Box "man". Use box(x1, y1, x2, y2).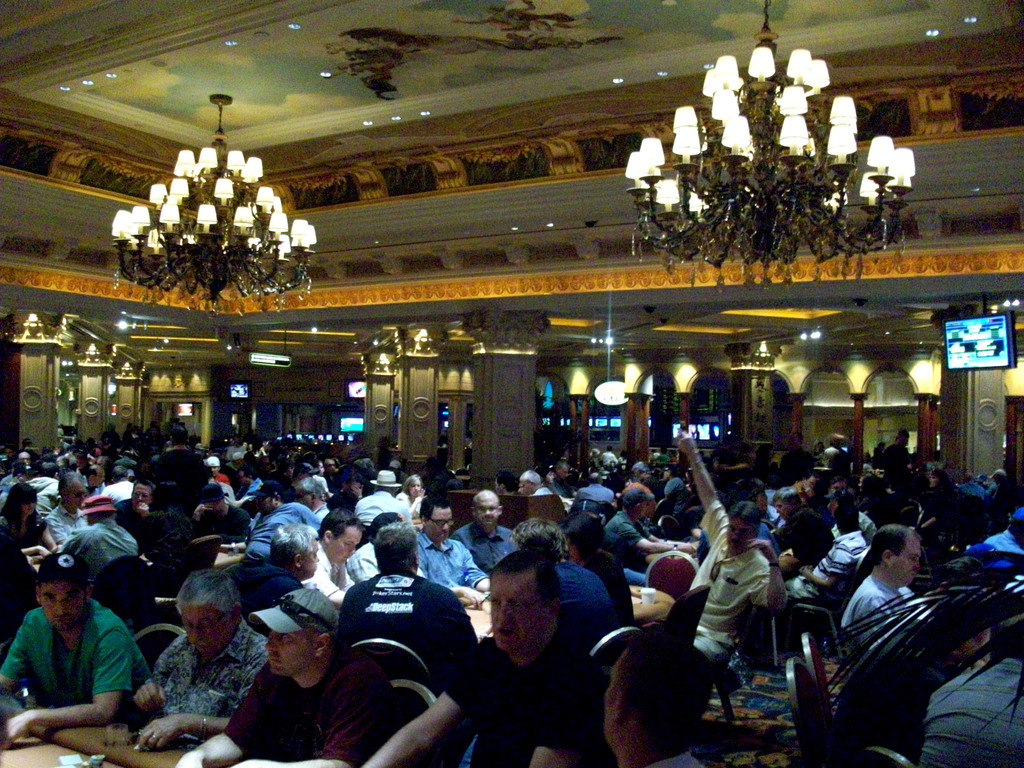
box(965, 469, 1017, 526).
